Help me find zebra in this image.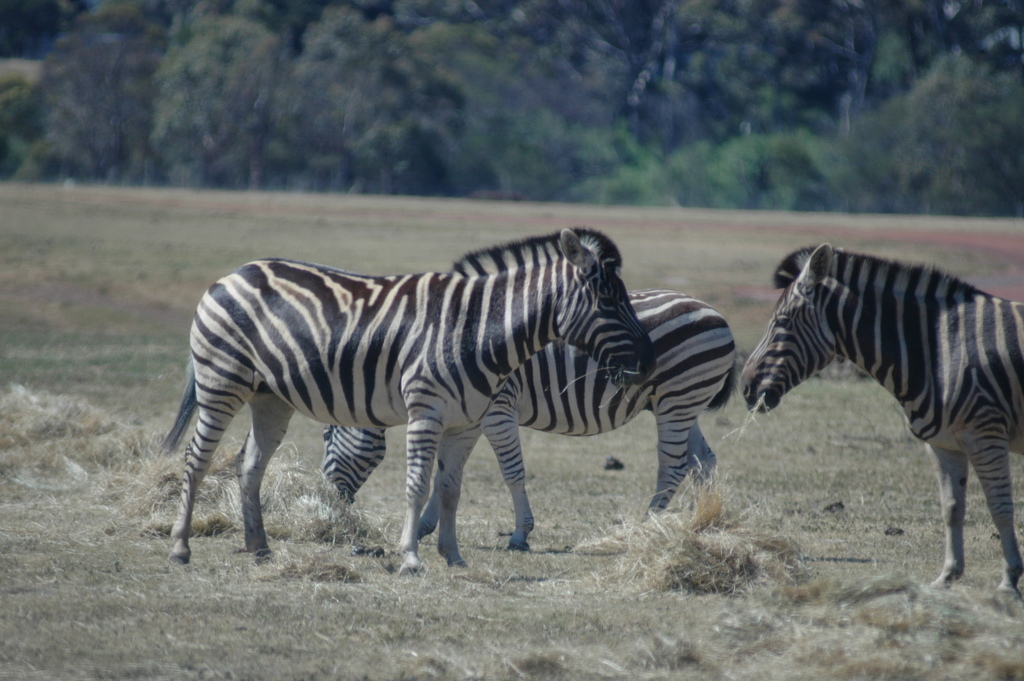
Found it: detection(156, 226, 658, 575).
